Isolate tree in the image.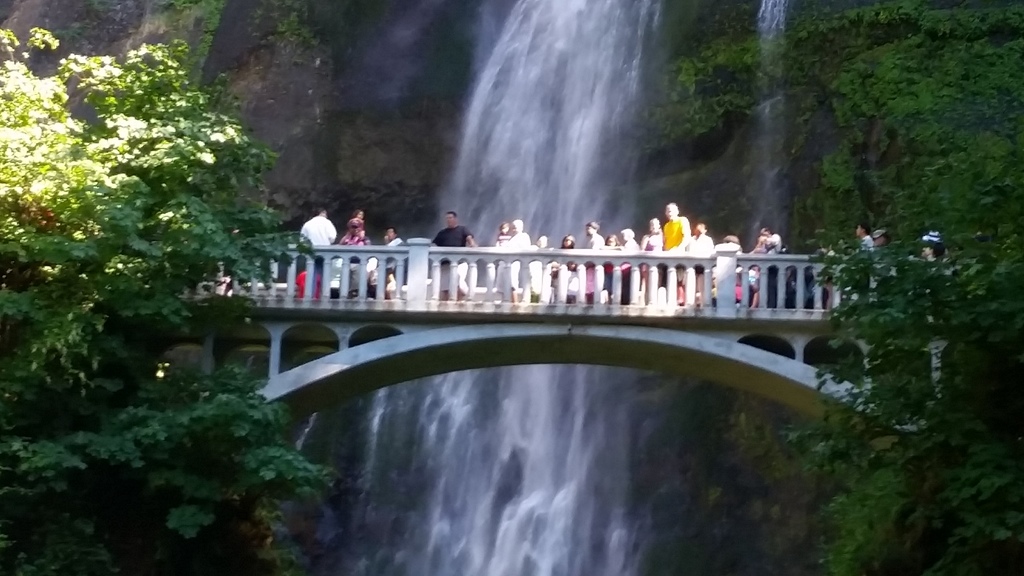
Isolated region: <region>0, 0, 335, 575</region>.
